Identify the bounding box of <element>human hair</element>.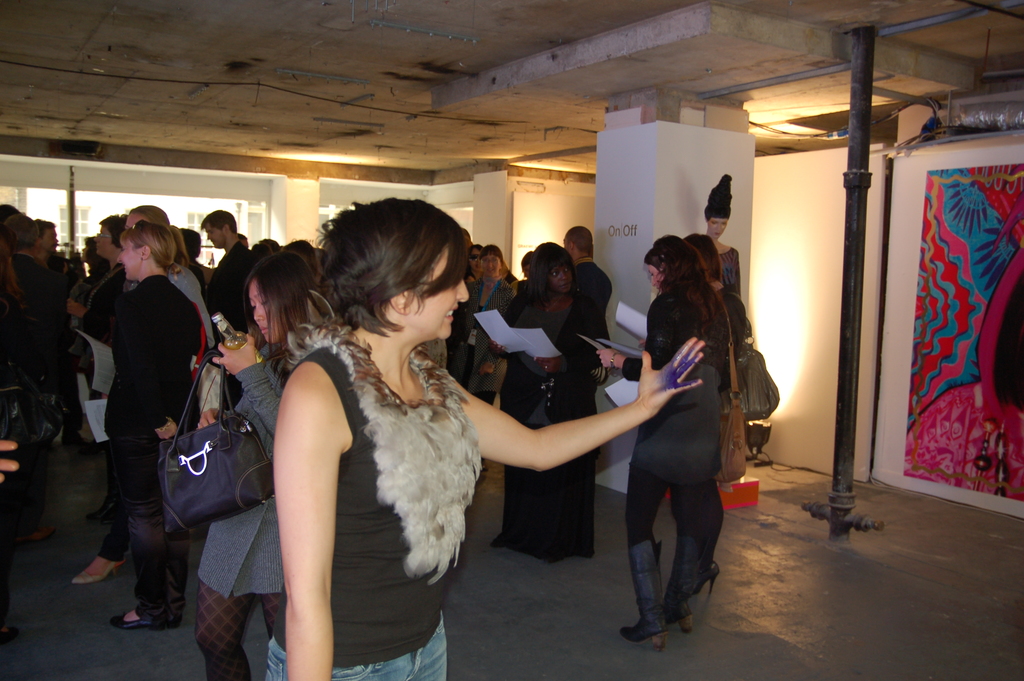
<bbox>121, 221, 171, 265</bbox>.
